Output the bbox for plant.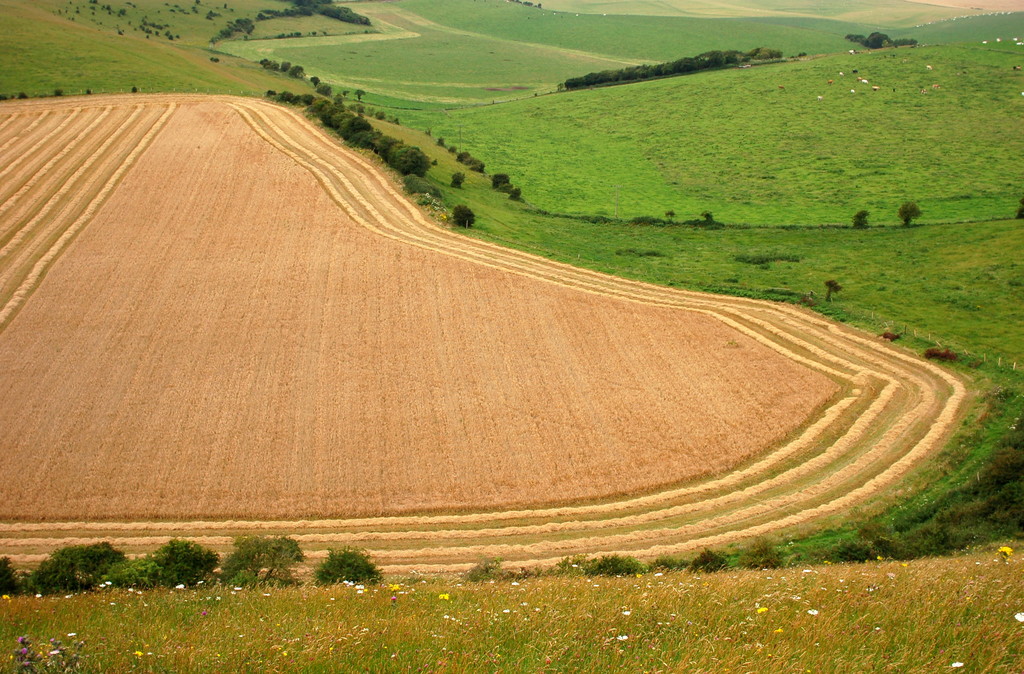
Rect(100, 536, 223, 597).
